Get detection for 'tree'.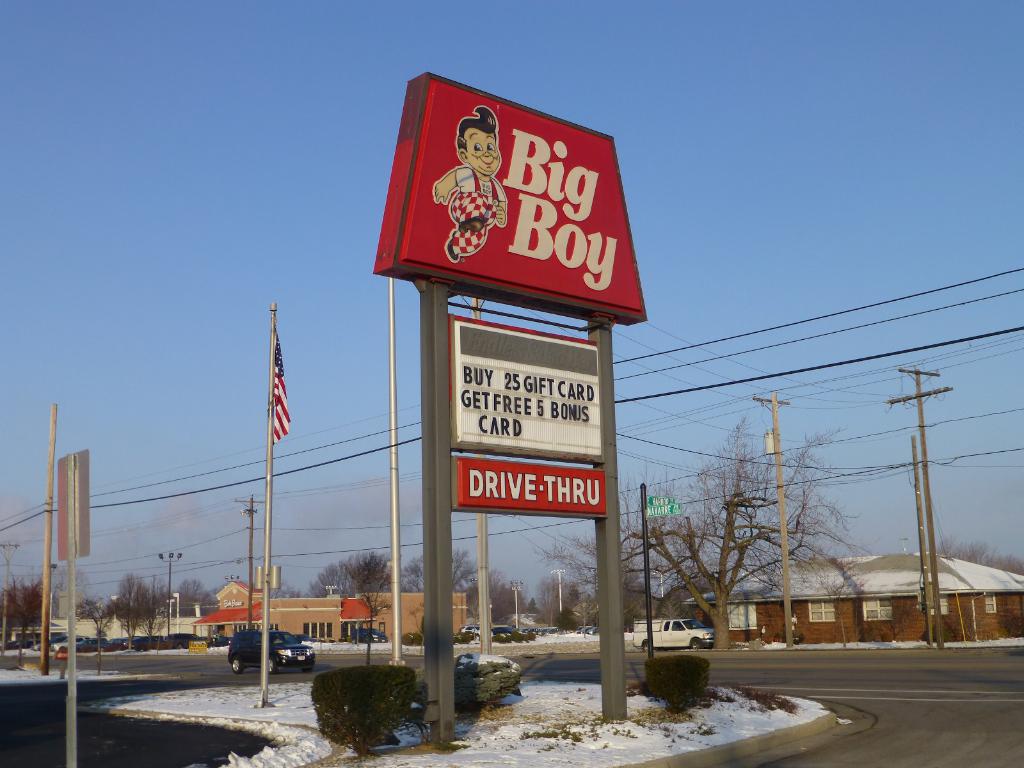
Detection: (x1=557, y1=409, x2=863, y2=637).
